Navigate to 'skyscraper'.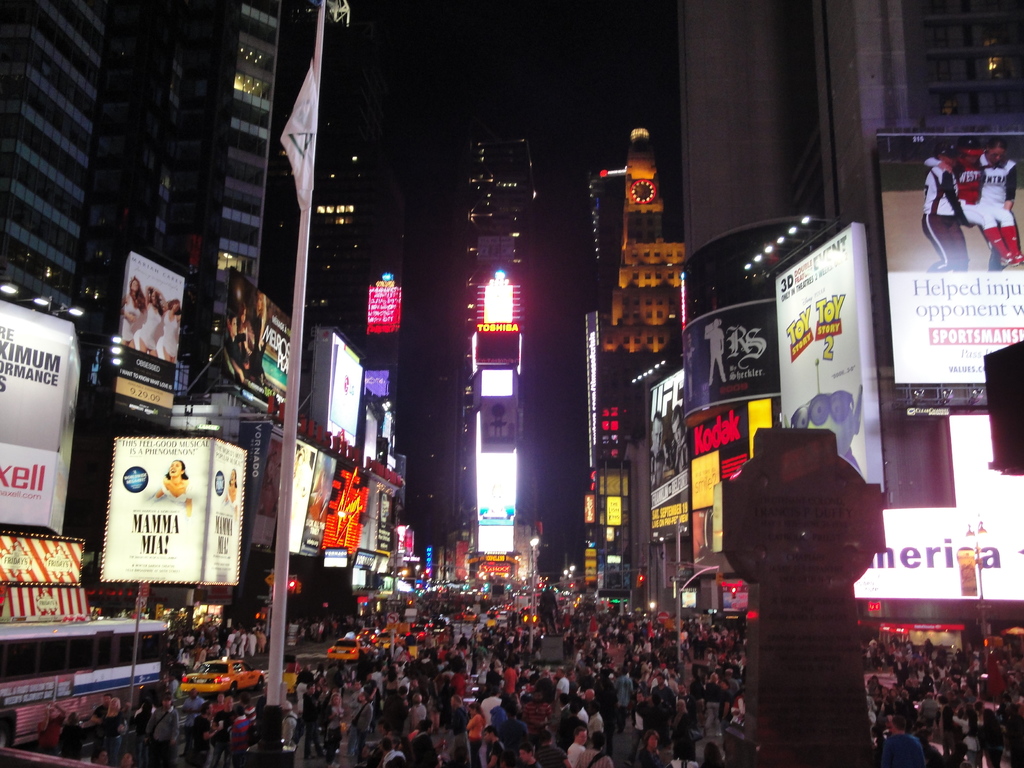
Navigation target: <region>440, 129, 547, 597</region>.
